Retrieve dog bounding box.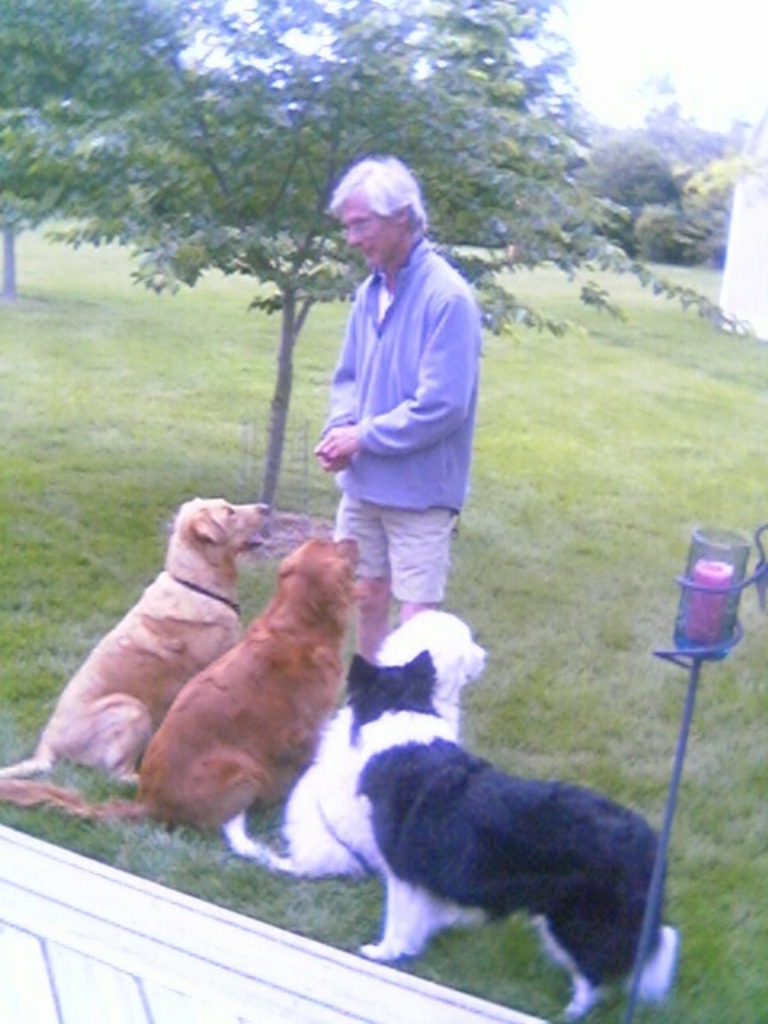
Bounding box: {"left": 2, "top": 494, "right": 274, "bottom": 787}.
